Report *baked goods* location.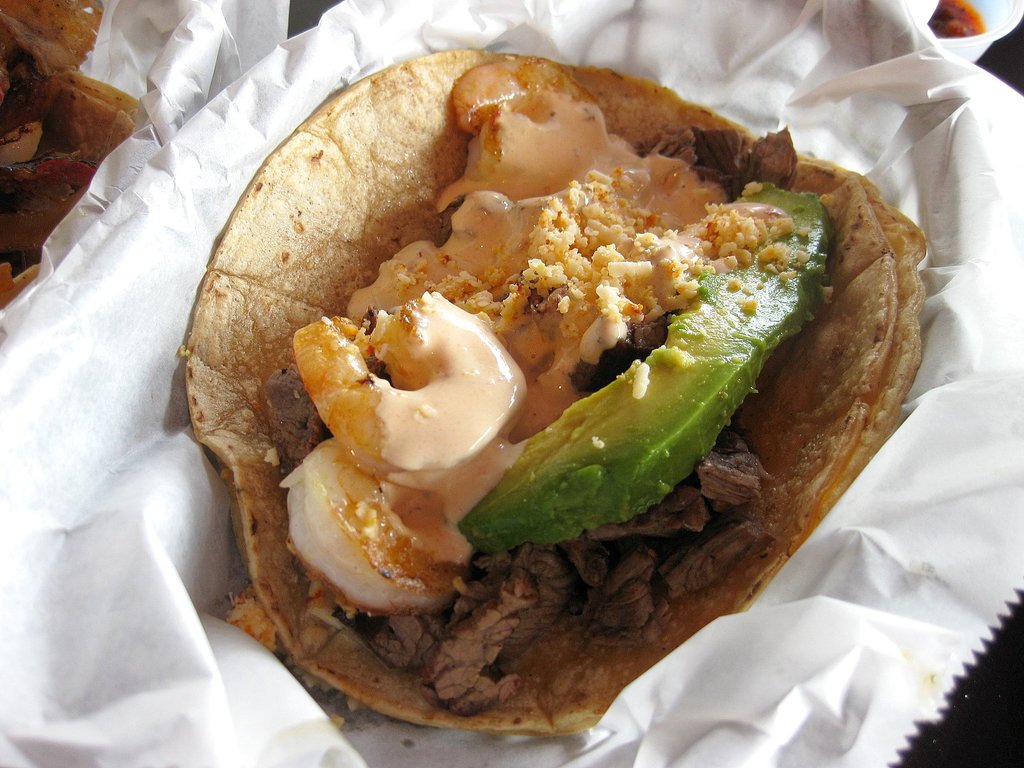
Report: detection(0, 0, 142, 311).
